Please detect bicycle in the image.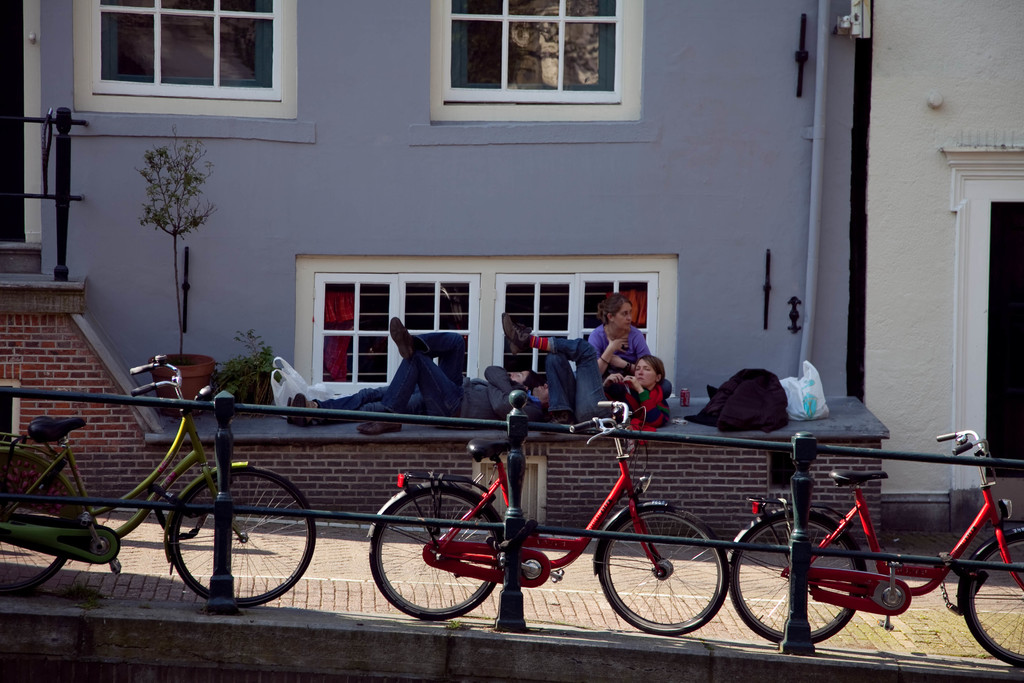
x1=0 y1=353 x2=318 y2=607.
